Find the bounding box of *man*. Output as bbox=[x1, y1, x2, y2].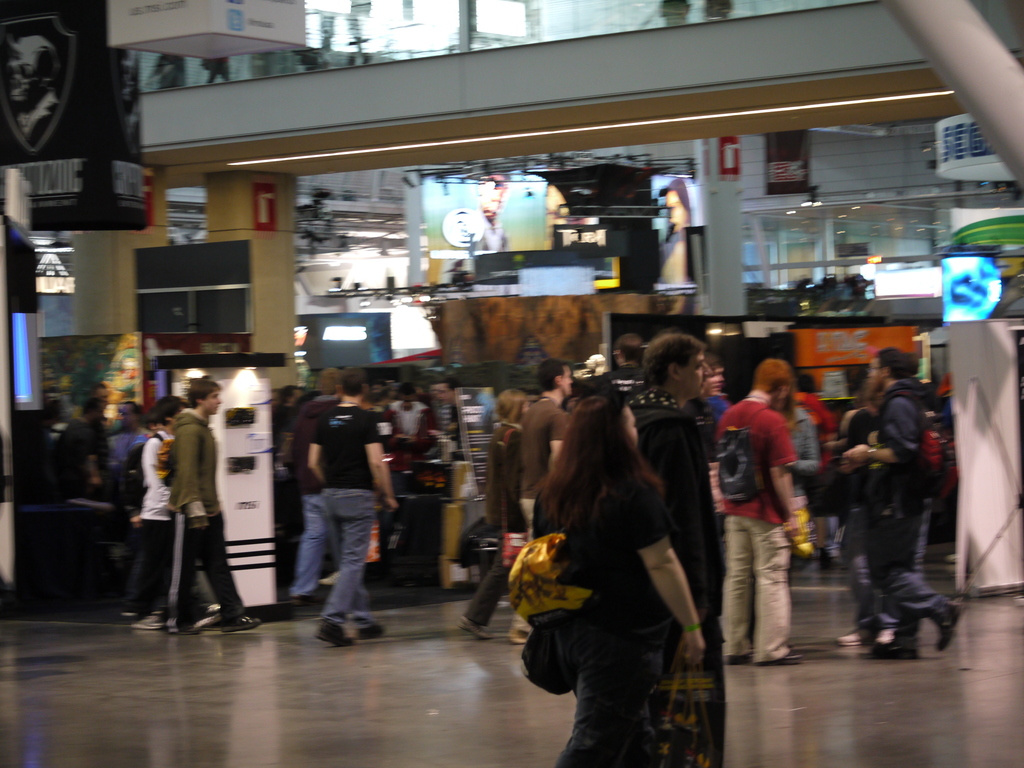
bbox=[124, 396, 188, 621].
